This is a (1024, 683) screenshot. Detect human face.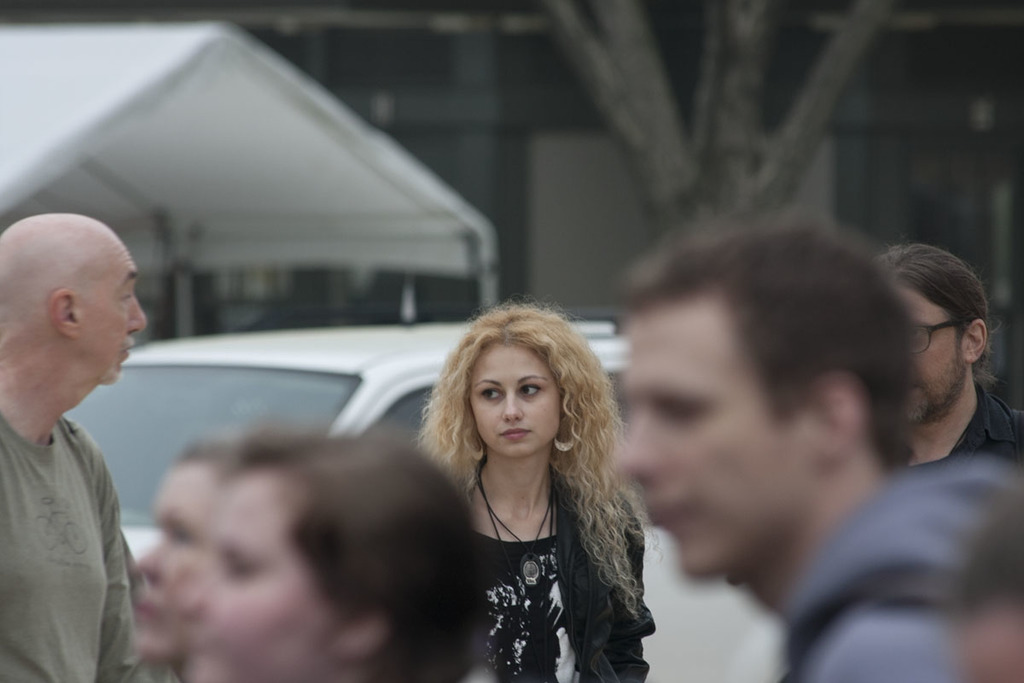
[469,342,559,452].
